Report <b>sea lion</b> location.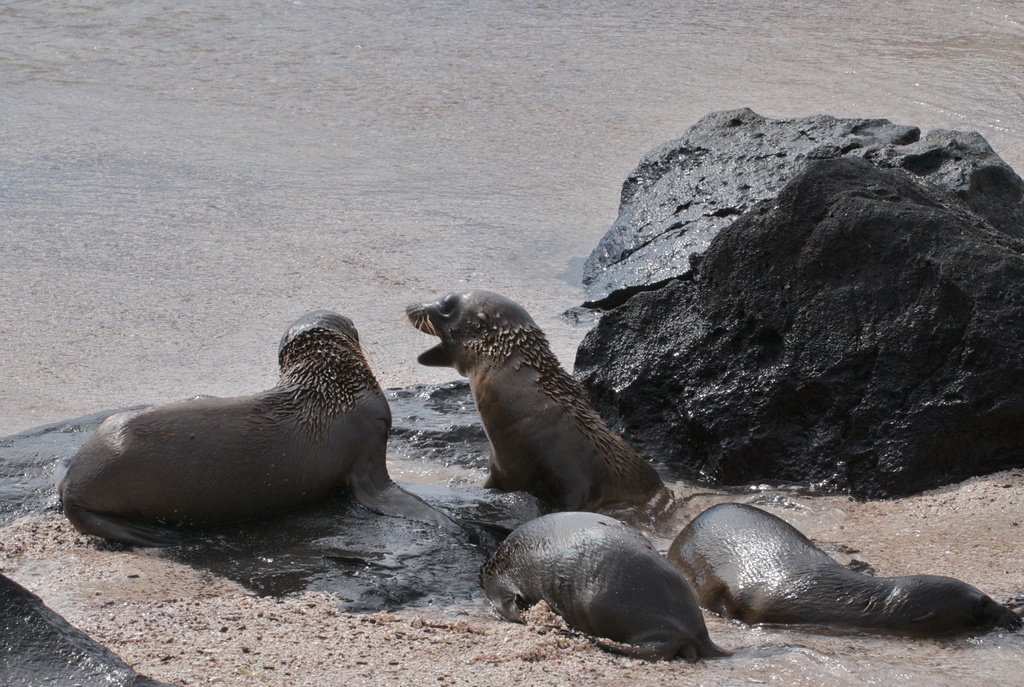
Report: 662, 501, 1022, 628.
